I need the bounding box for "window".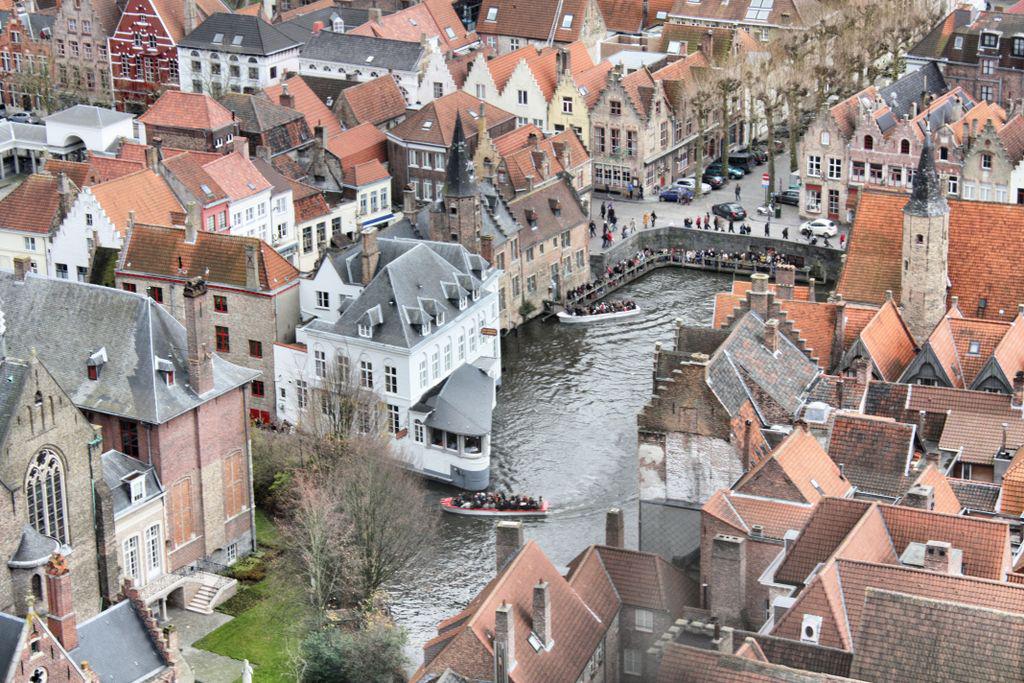
Here it is: l=897, t=139, r=912, b=155.
